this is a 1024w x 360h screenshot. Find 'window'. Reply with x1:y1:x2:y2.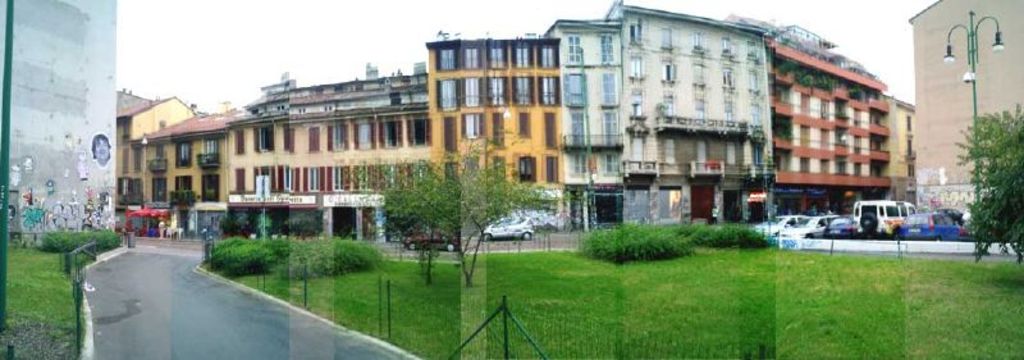
152:146:164:170.
